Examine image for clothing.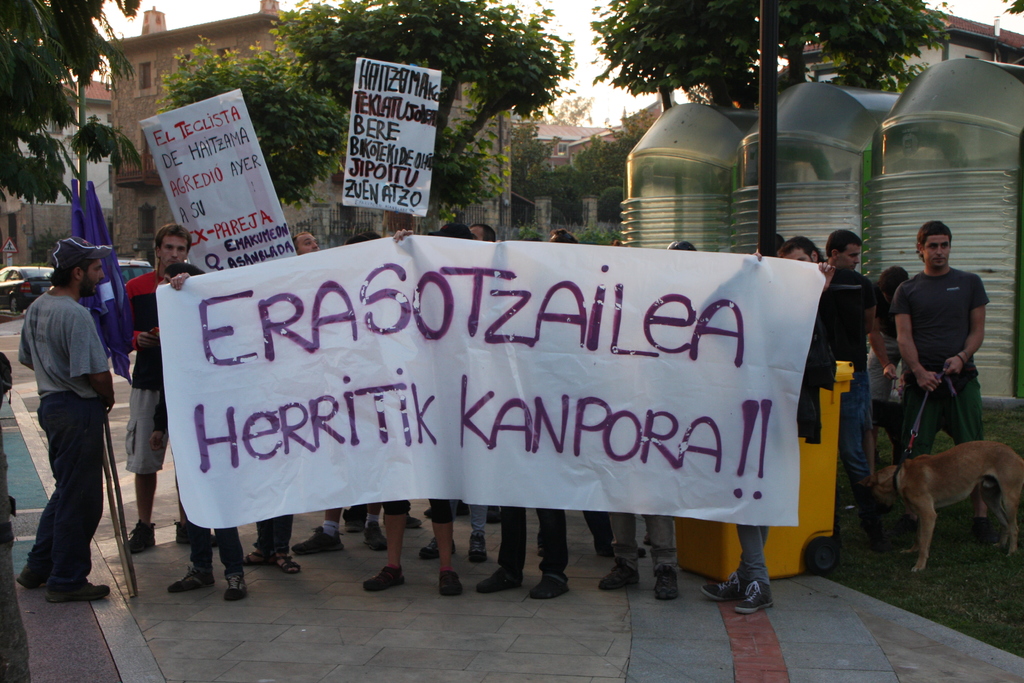
Examination result: bbox=(879, 289, 908, 413).
